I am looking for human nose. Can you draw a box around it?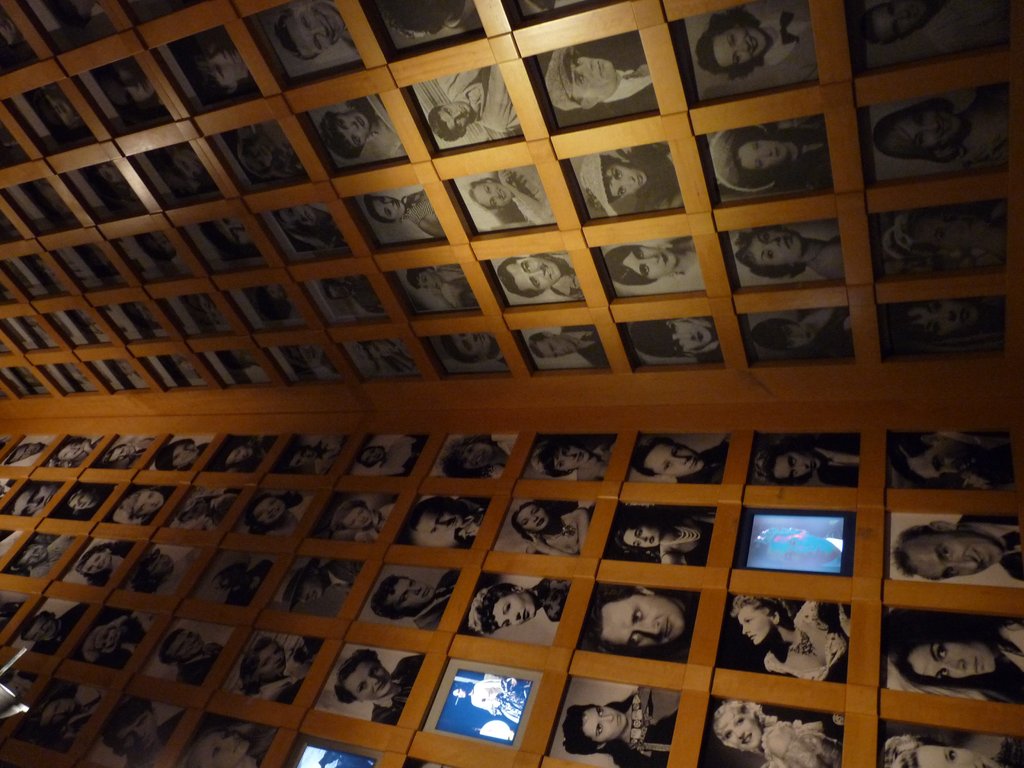
Sure, the bounding box is bbox(645, 255, 659, 263).
